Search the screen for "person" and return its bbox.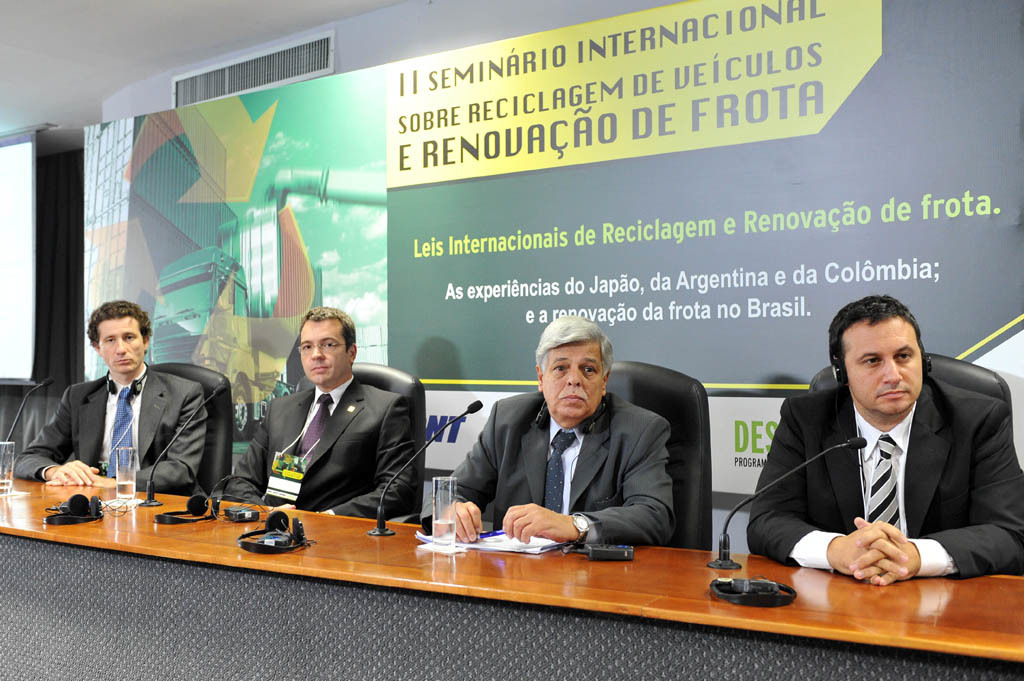
Found: detection(414, 310, 687, 552).
